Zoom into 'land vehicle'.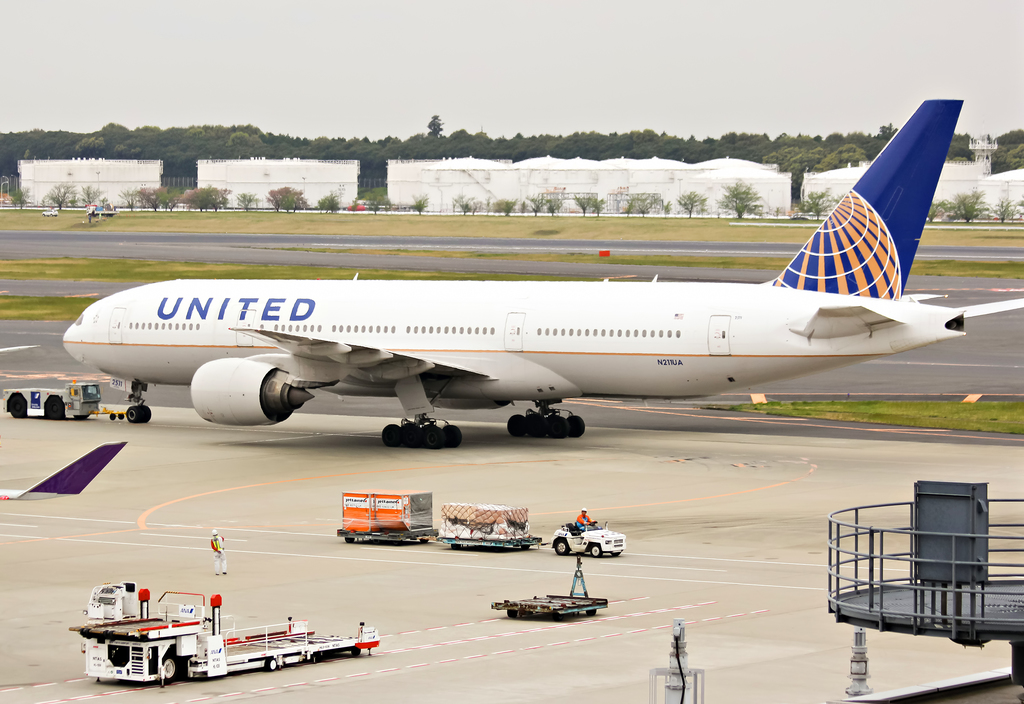
Zoom target: [left=551, top=519, right=621, bottom=557].
